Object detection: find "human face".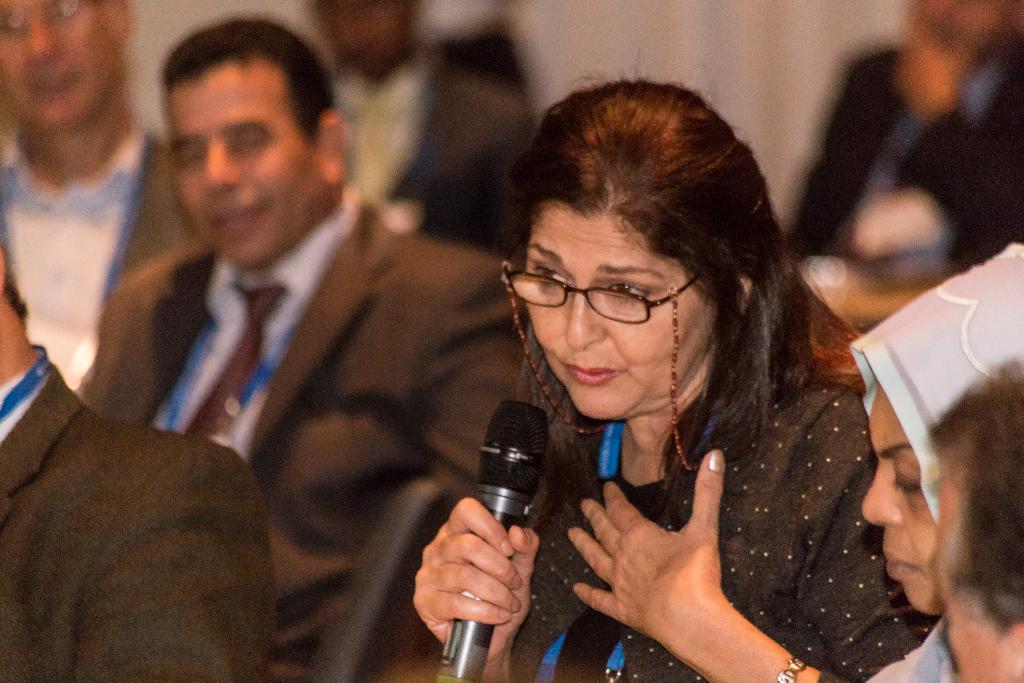
[522, 206, 721, 418].
